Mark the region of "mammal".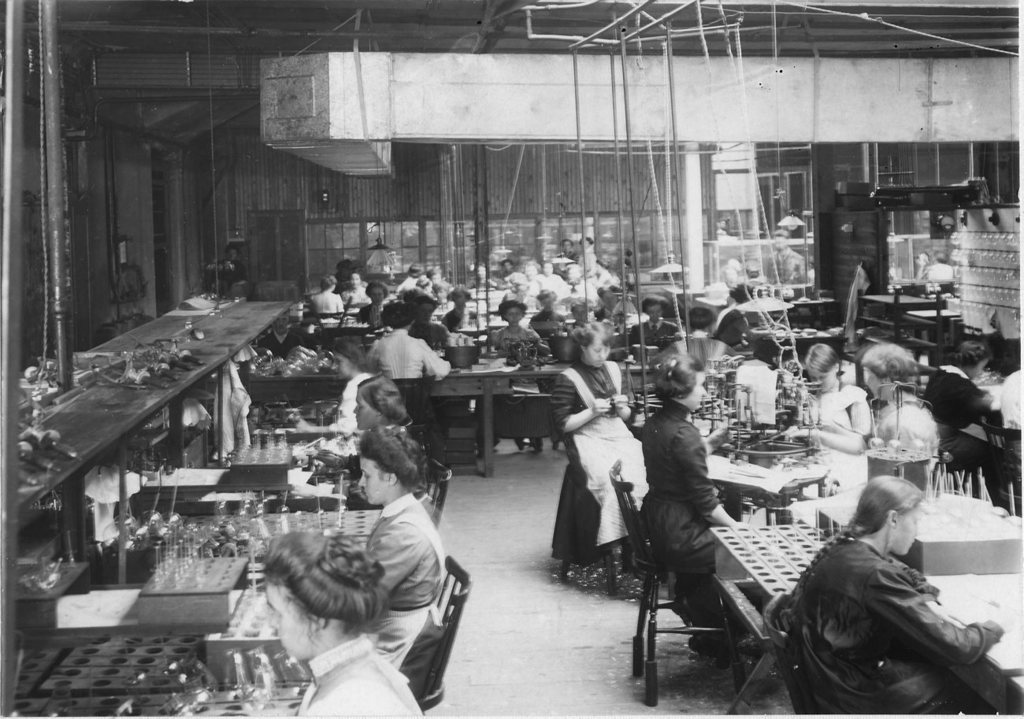
Region: [left=413, top=300, right=446, bottom=353].
